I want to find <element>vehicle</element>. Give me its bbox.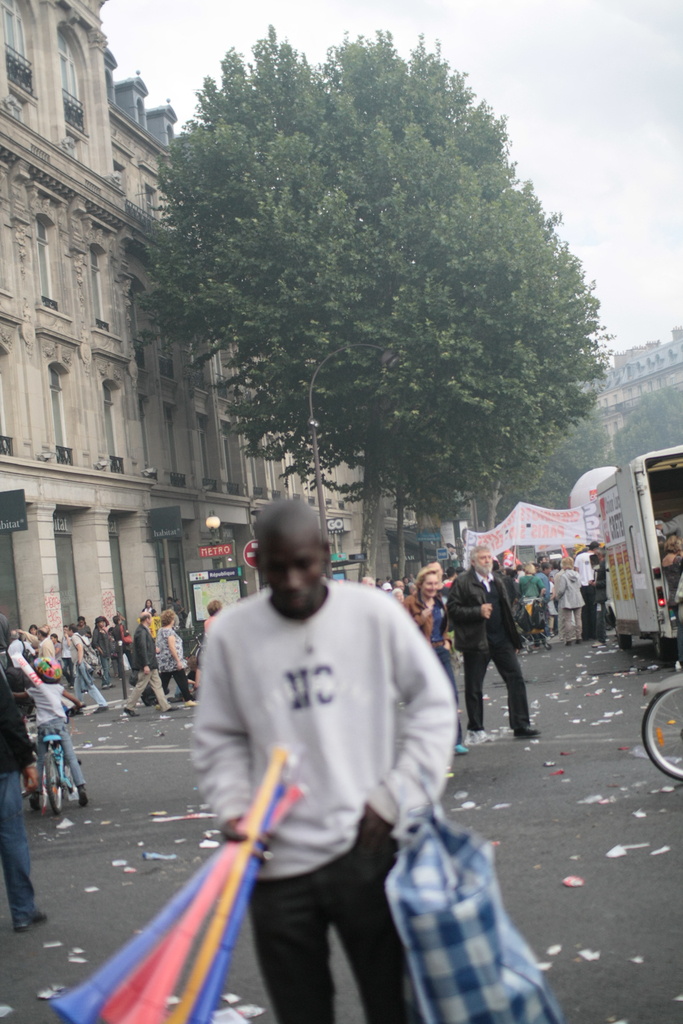
[595, 445, 682, 660].
